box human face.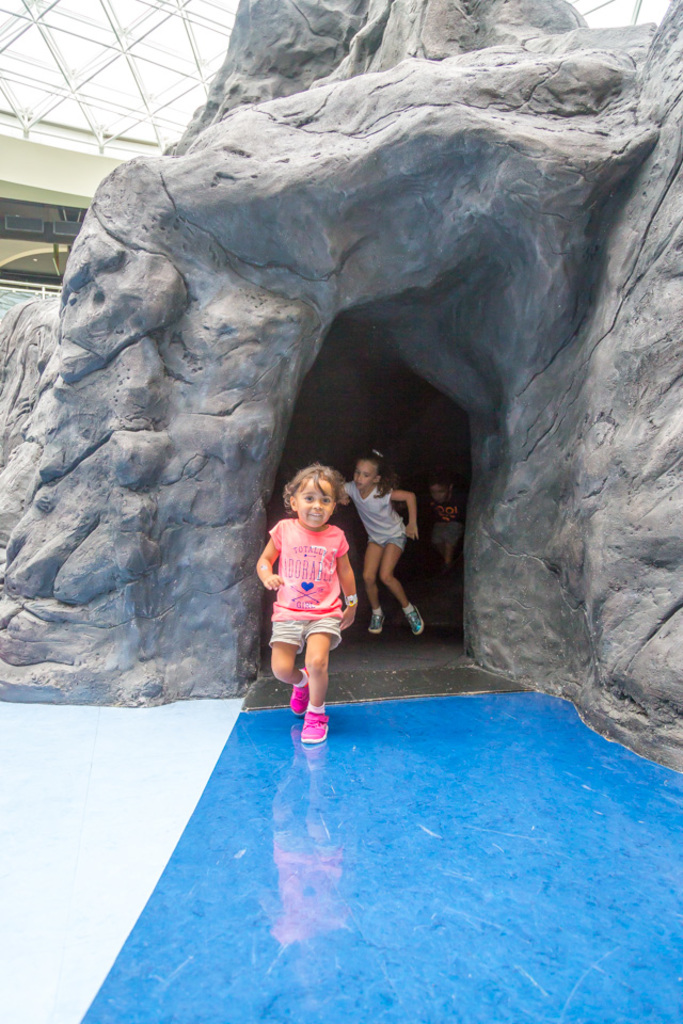
[428, 482, 452, 509].
